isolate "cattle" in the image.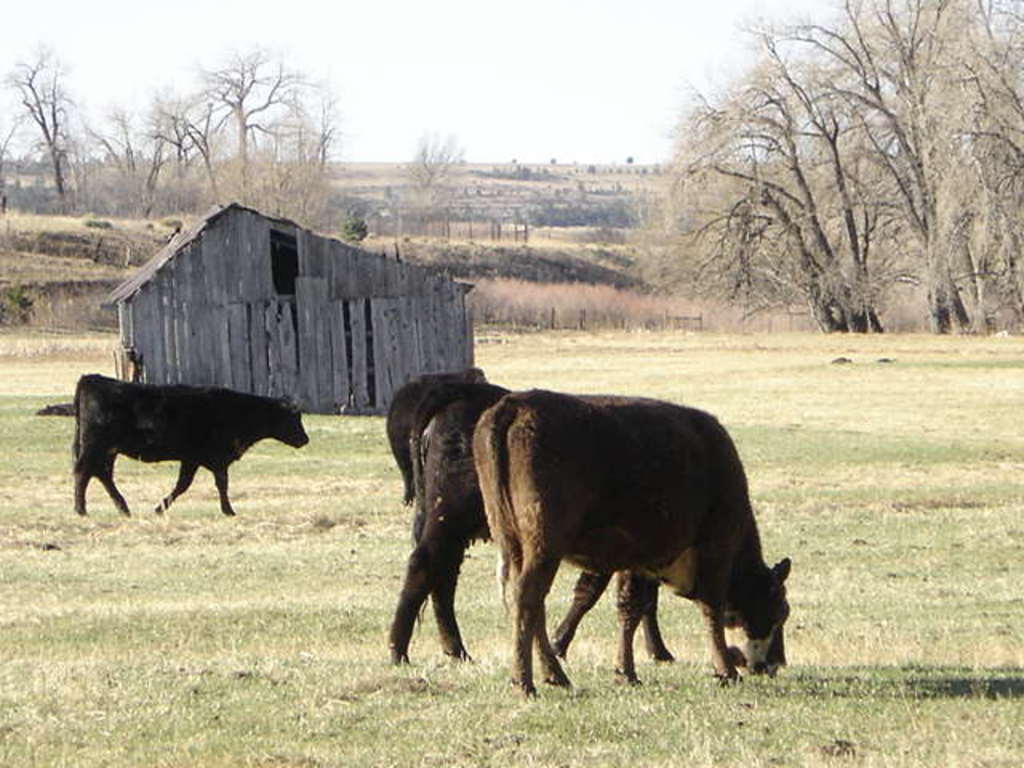
Isolated region: [392,384,674,672].
